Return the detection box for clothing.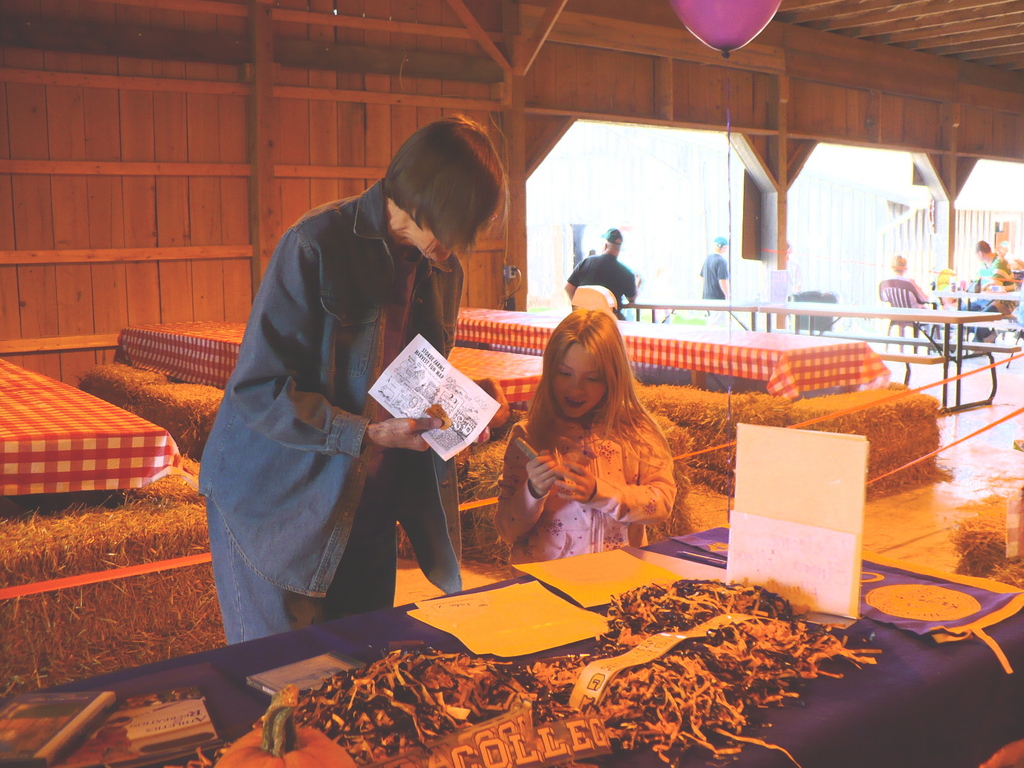
pyautogui.locateOnScreen(962, 256, 1020, 344).
